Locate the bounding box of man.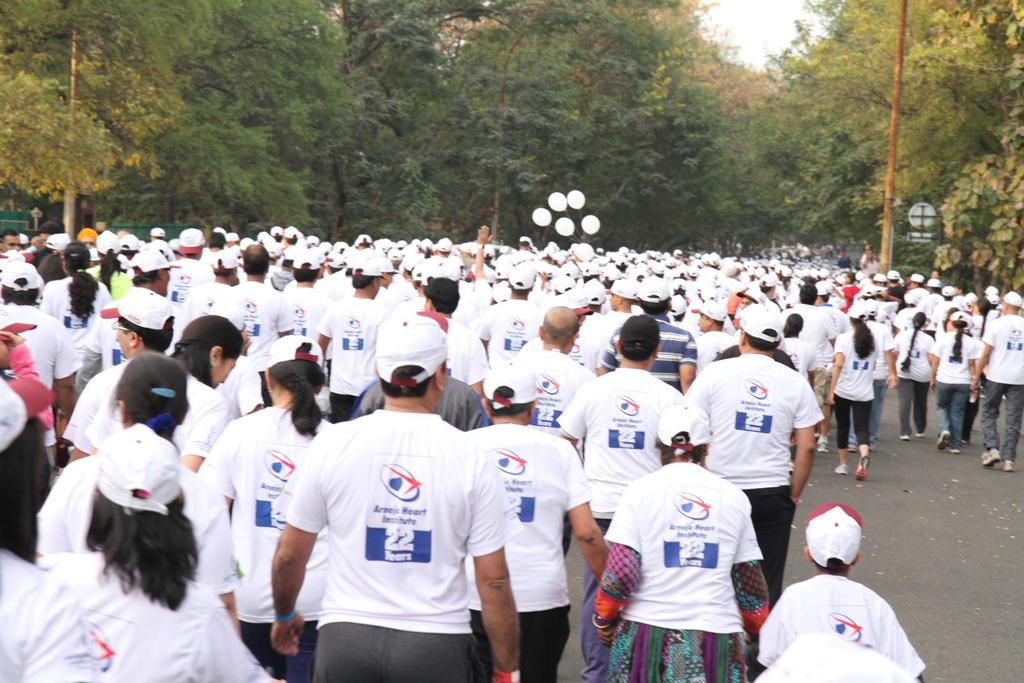
Bounding box: BBox(905, 273, 924, 312).
